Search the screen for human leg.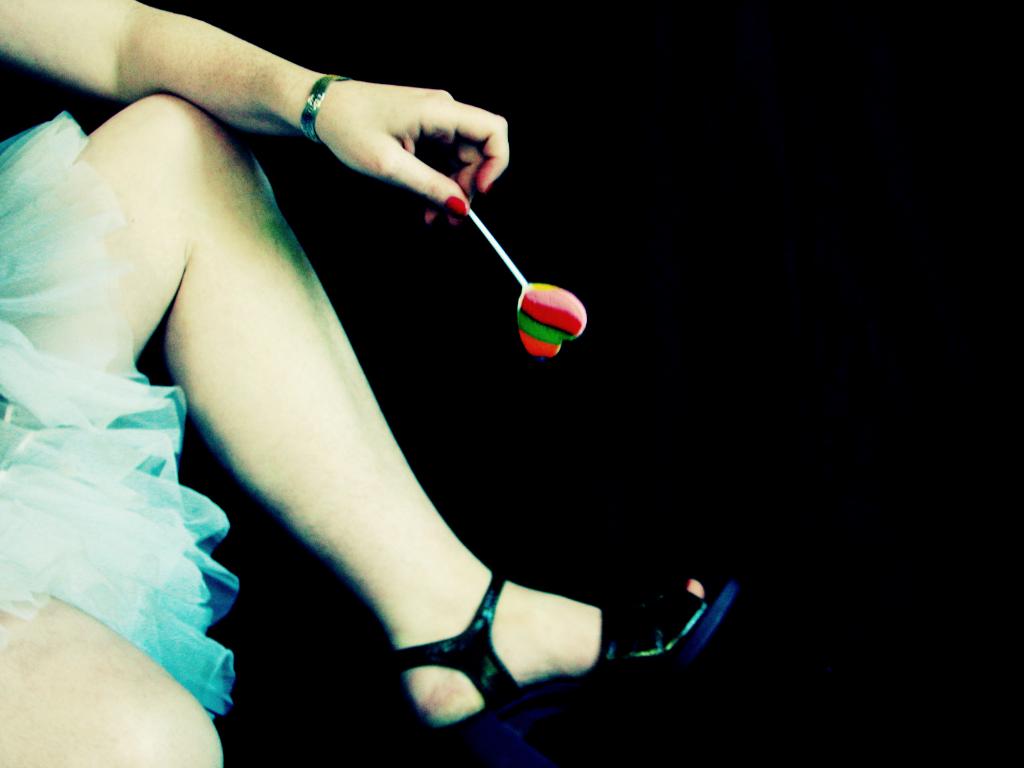
Found at region(0, 584, 225, 767).
